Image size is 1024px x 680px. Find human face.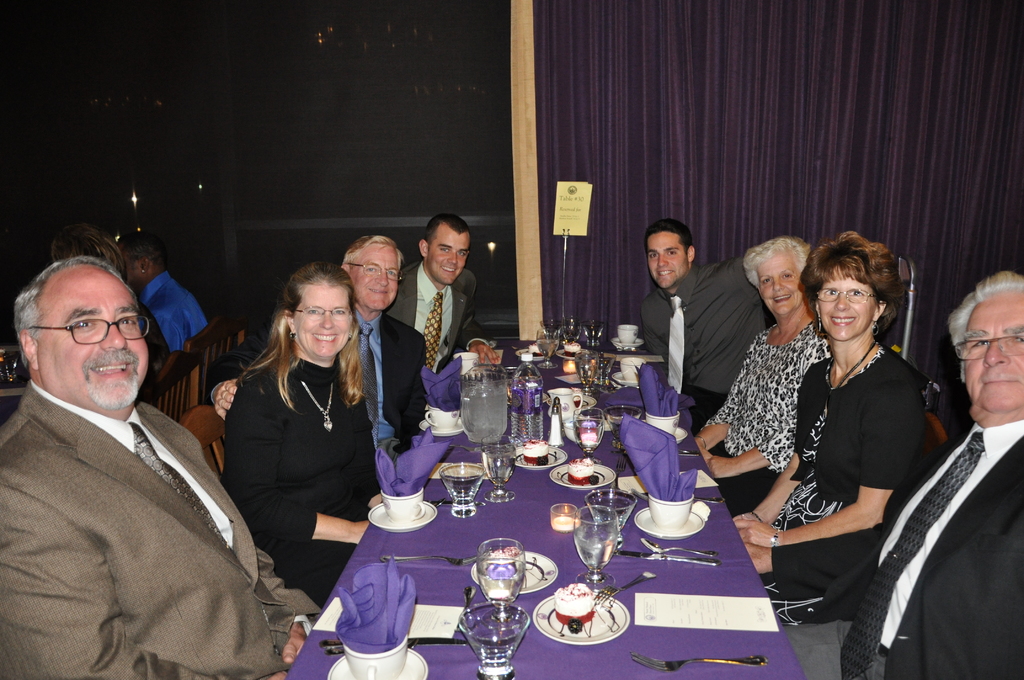
<region>645, 234, 687, 289</region>.
